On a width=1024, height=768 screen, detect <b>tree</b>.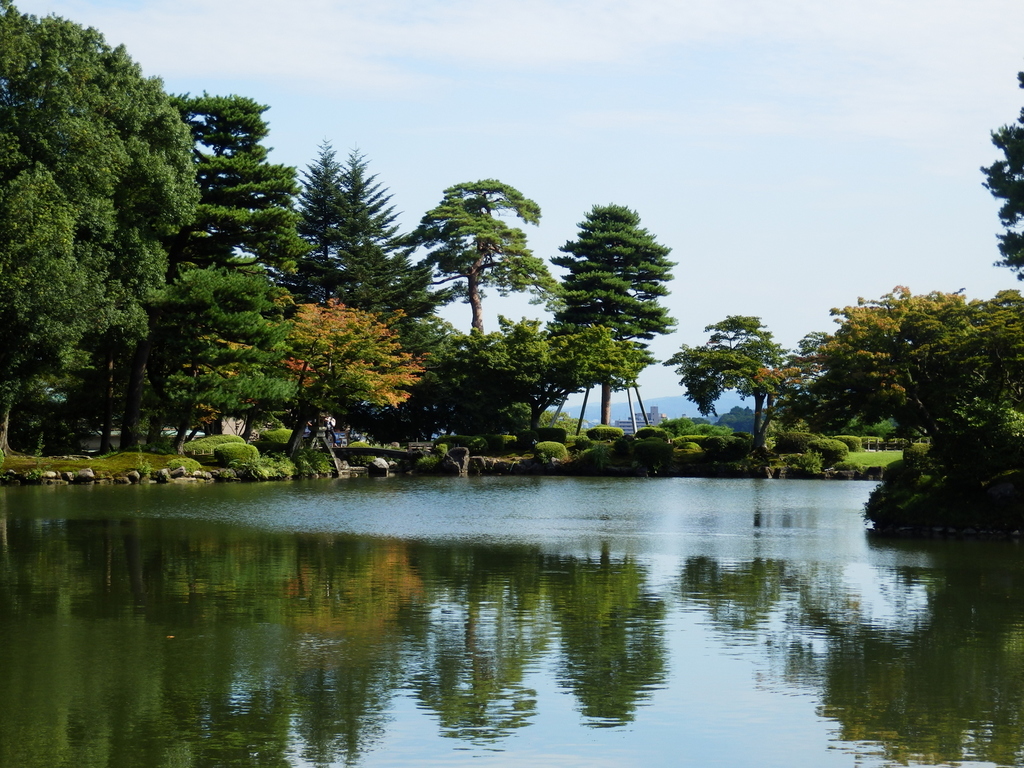
l=421, t=167, r=585, b=445.
